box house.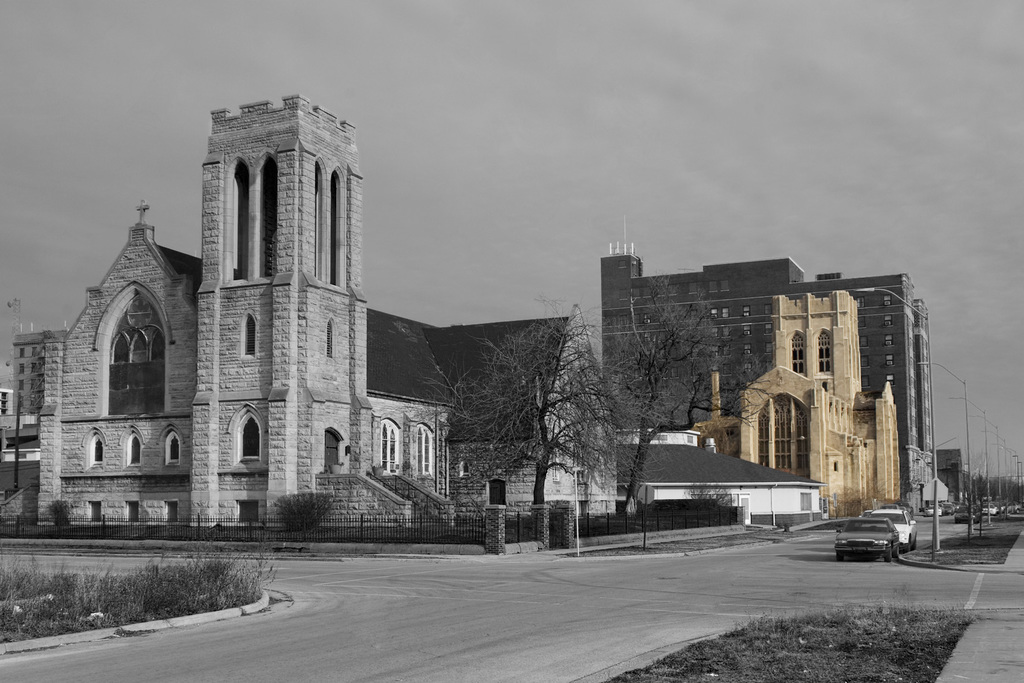
33, 93, 621, 572.
